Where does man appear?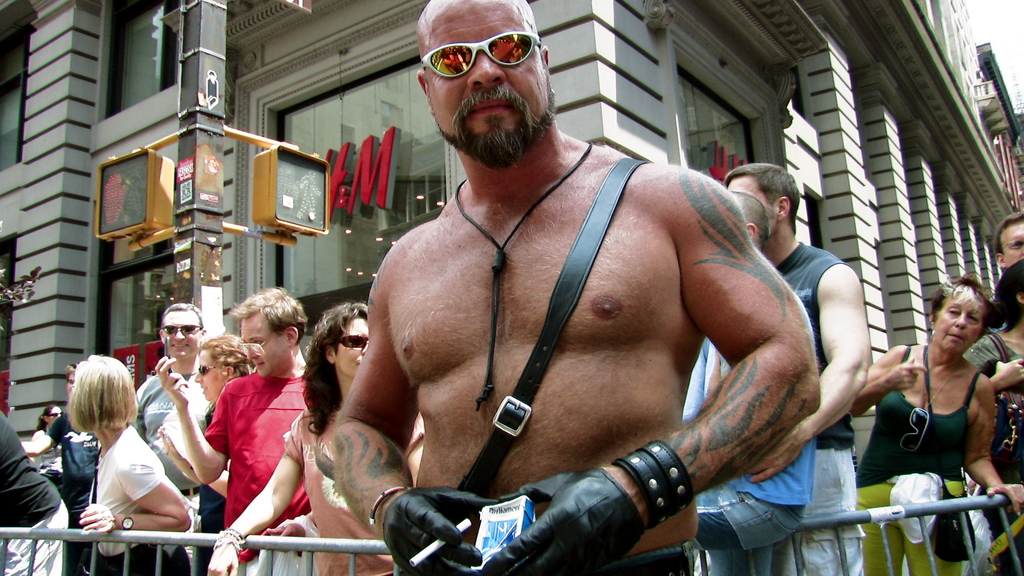
Appears at {"left": 724, "top": 162, "right": 862, "bottom": 575}.
